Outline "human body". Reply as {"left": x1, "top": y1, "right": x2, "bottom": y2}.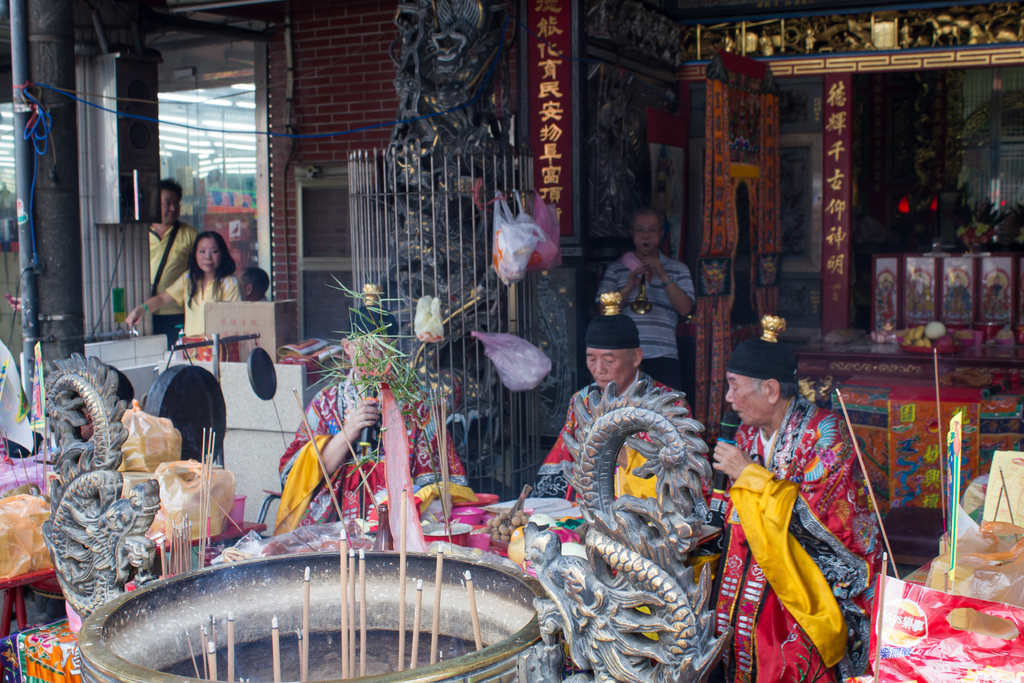
{"left": 276, "top": 373, "right": 466, "bottom": 533}.
